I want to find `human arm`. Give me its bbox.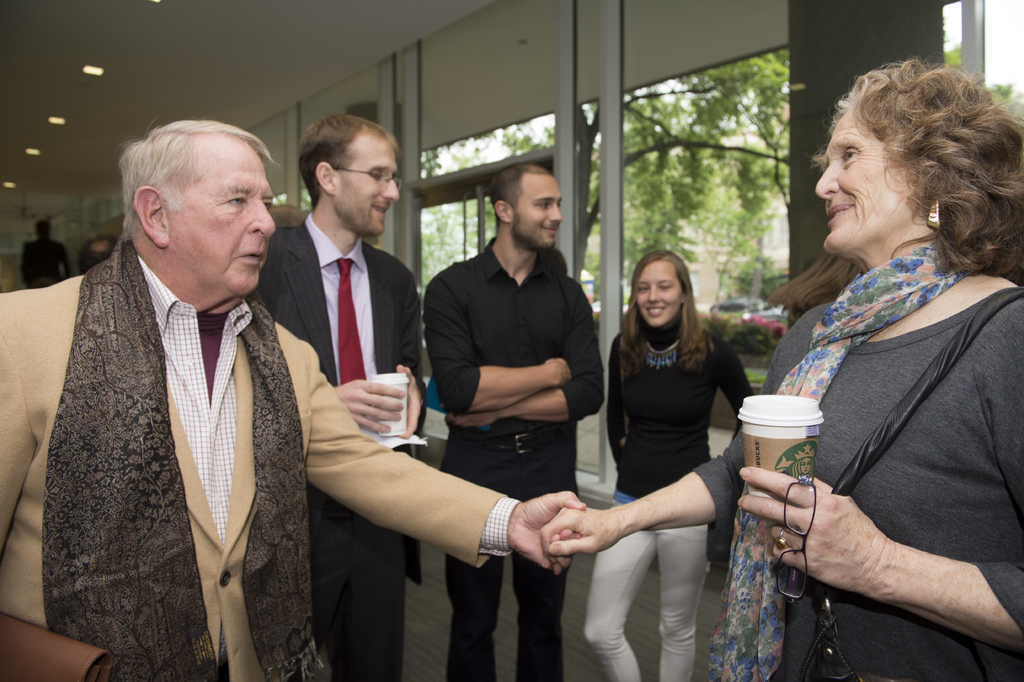
Rect(335, 370, 390, 449).
